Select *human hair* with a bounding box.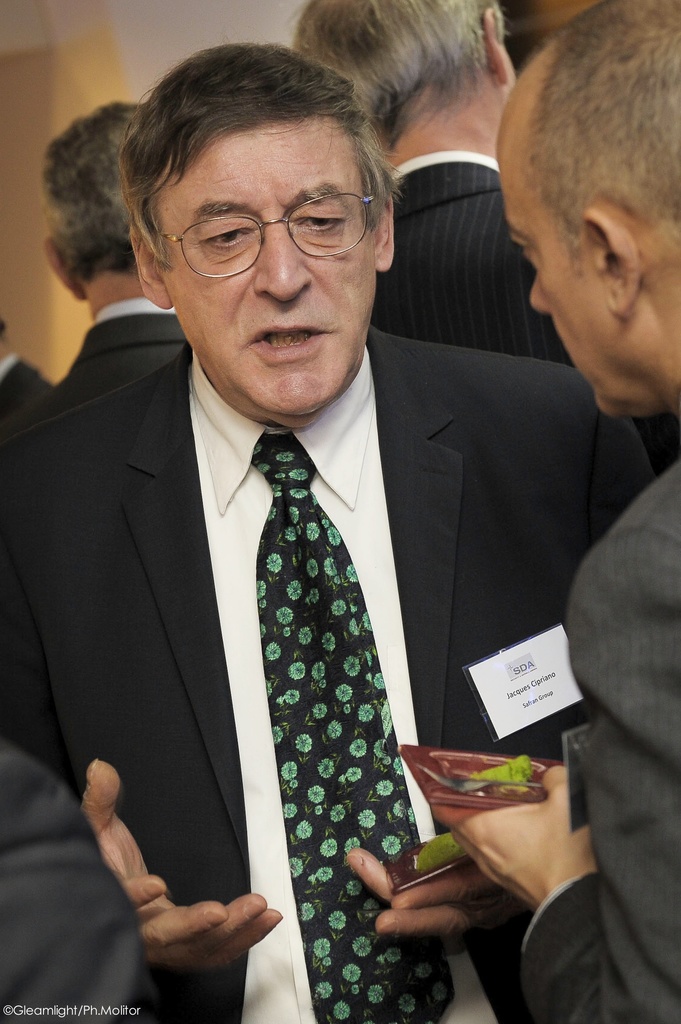
<region>292, 0, 520, 149</region>.
